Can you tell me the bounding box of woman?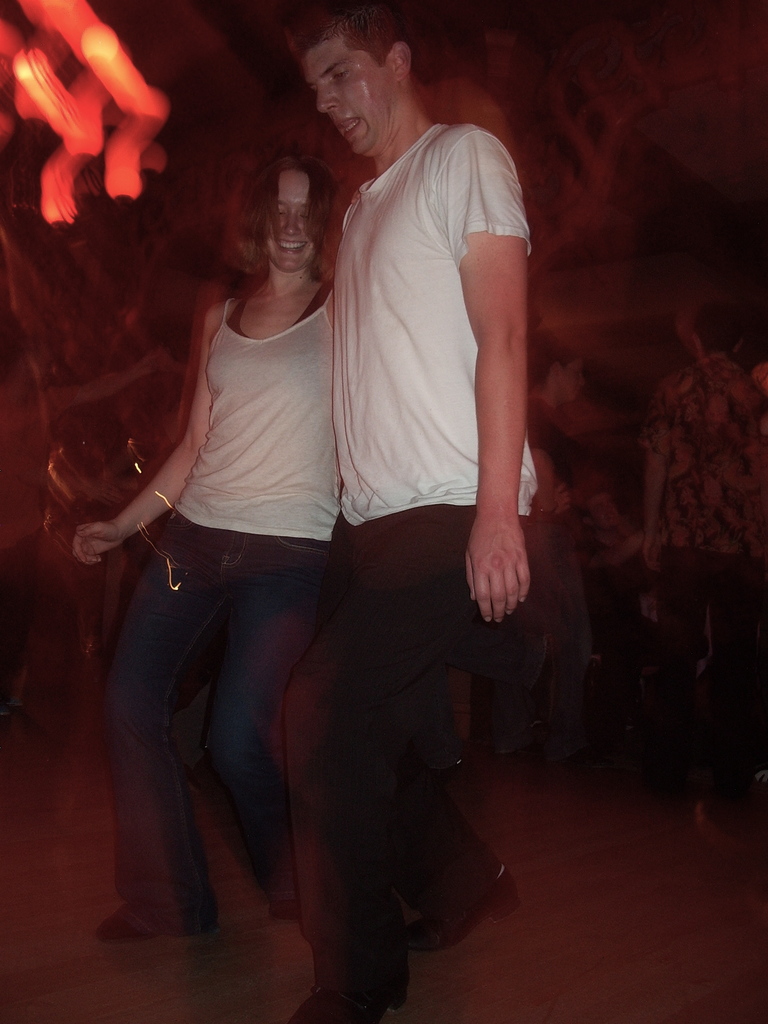
left=95, top=97, right=387, bottom=973.
